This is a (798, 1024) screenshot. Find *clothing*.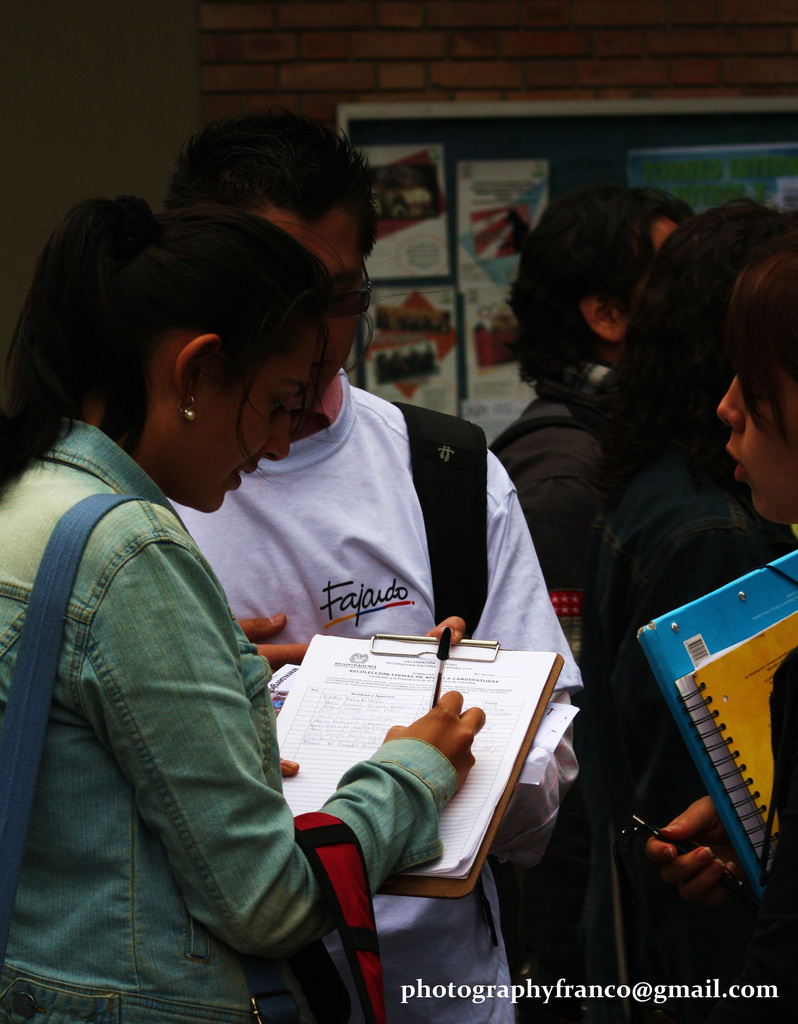
Bounding box: bbox=(0, 425, 457, 1023).
